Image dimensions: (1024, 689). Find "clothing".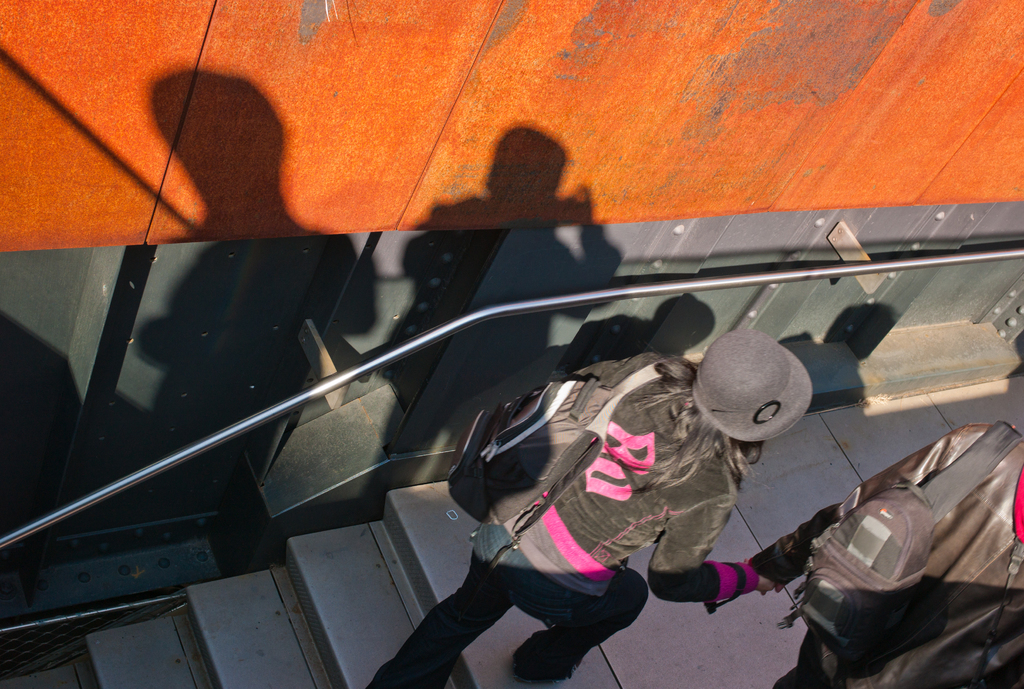
Rect(751, 421, 1023, 688).
